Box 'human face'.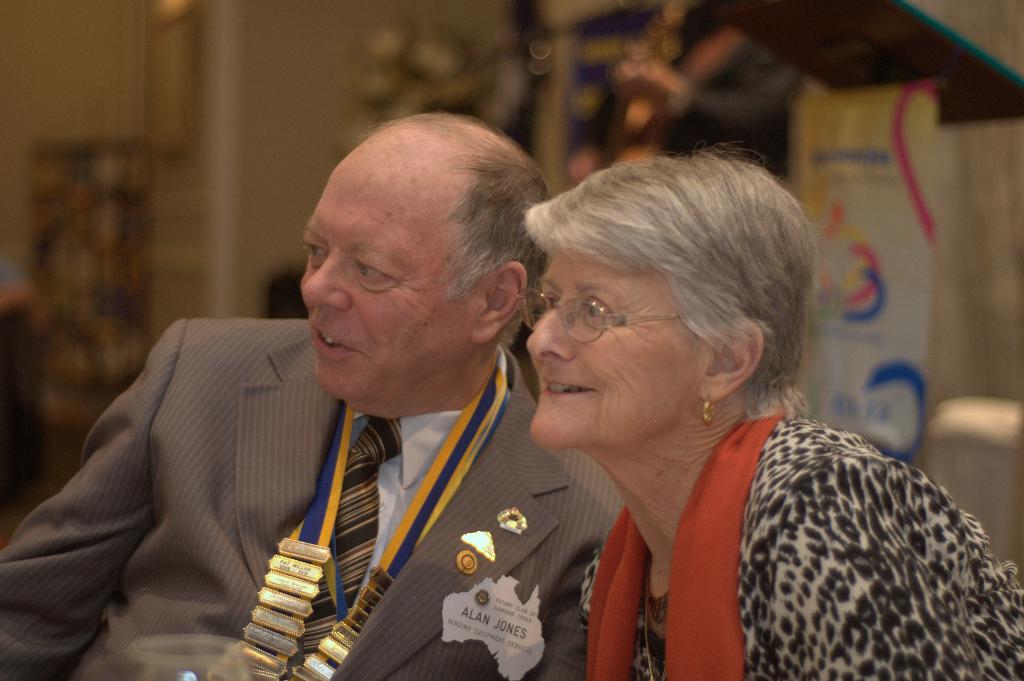
left=522, top=249, right=700, bottom=447.
